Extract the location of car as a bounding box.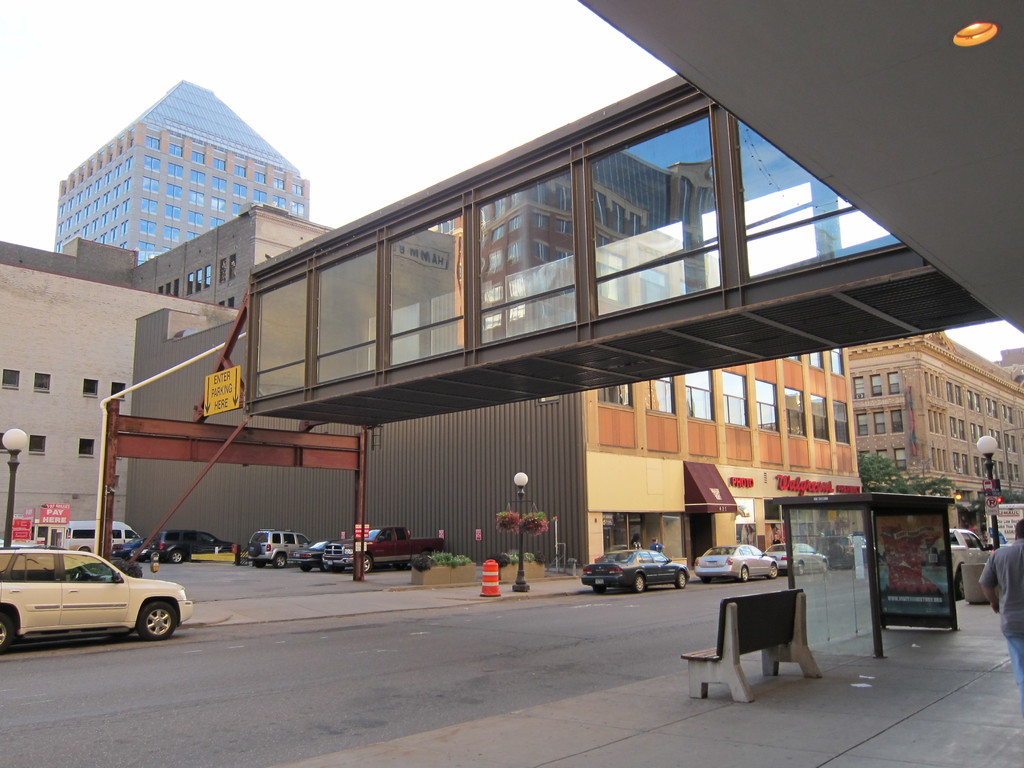
select_region(246, 528, 311, 569).
